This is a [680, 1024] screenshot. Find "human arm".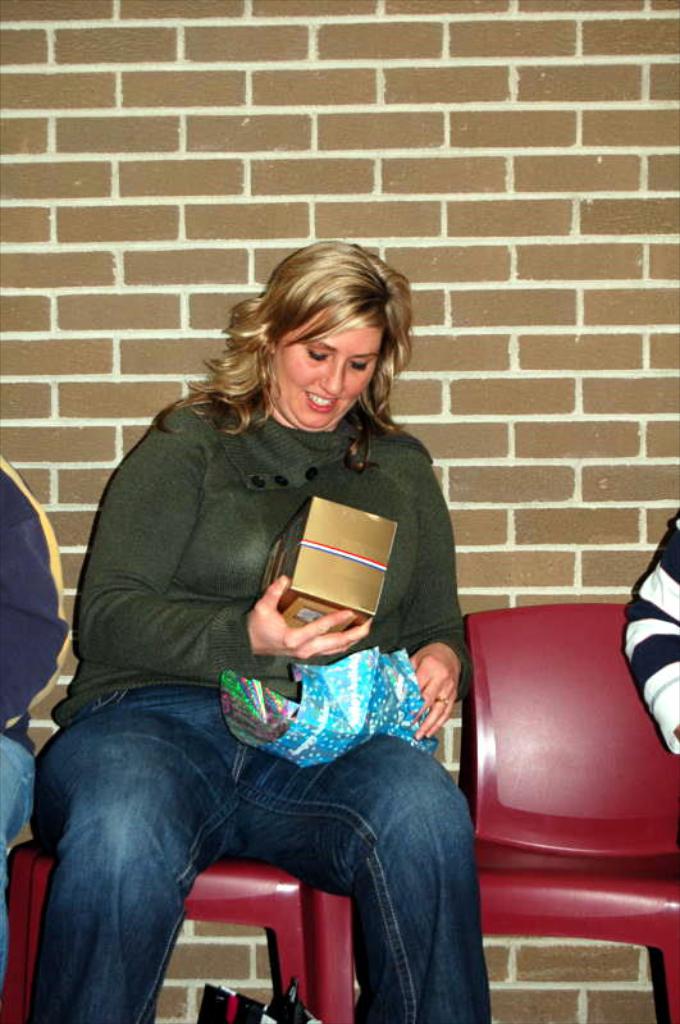
Bounding box: locate(612, 504, 679, 753).
